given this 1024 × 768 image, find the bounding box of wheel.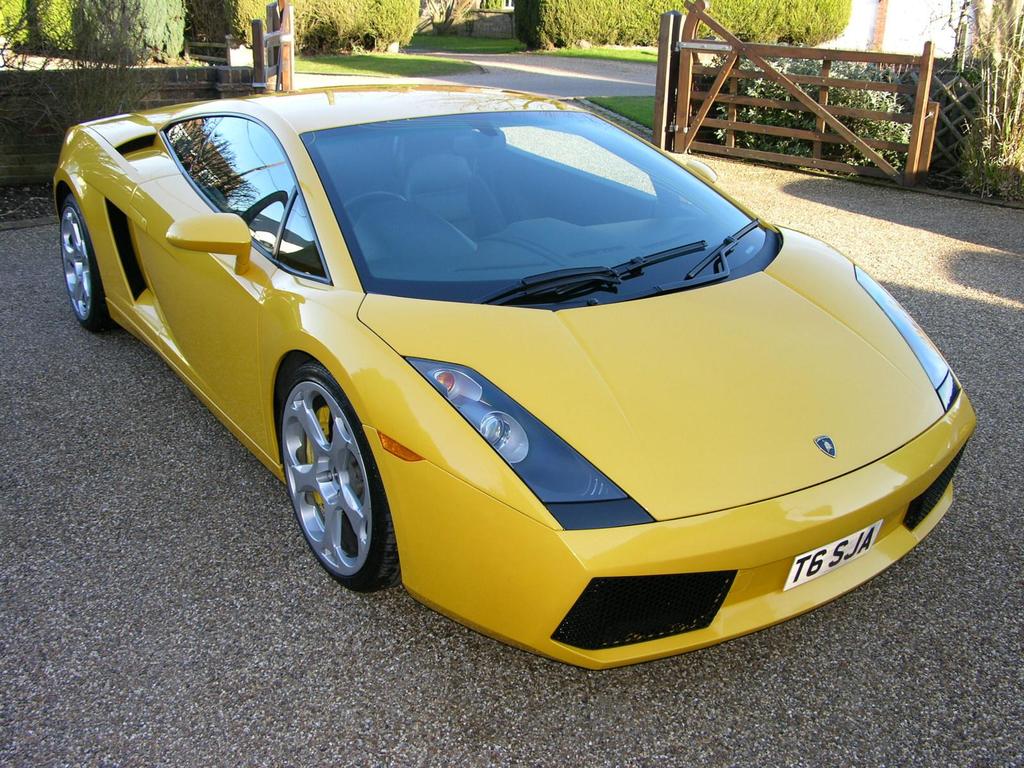
Rect(285, 364, 397, 595).
